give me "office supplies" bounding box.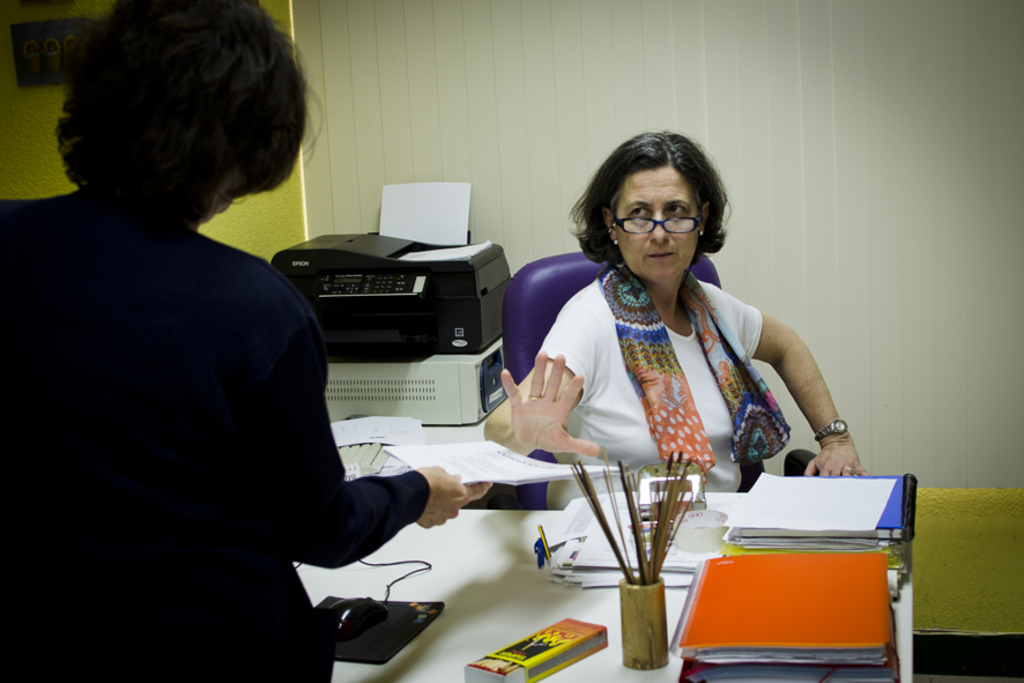
bbox(254, 202, 518, 402).
